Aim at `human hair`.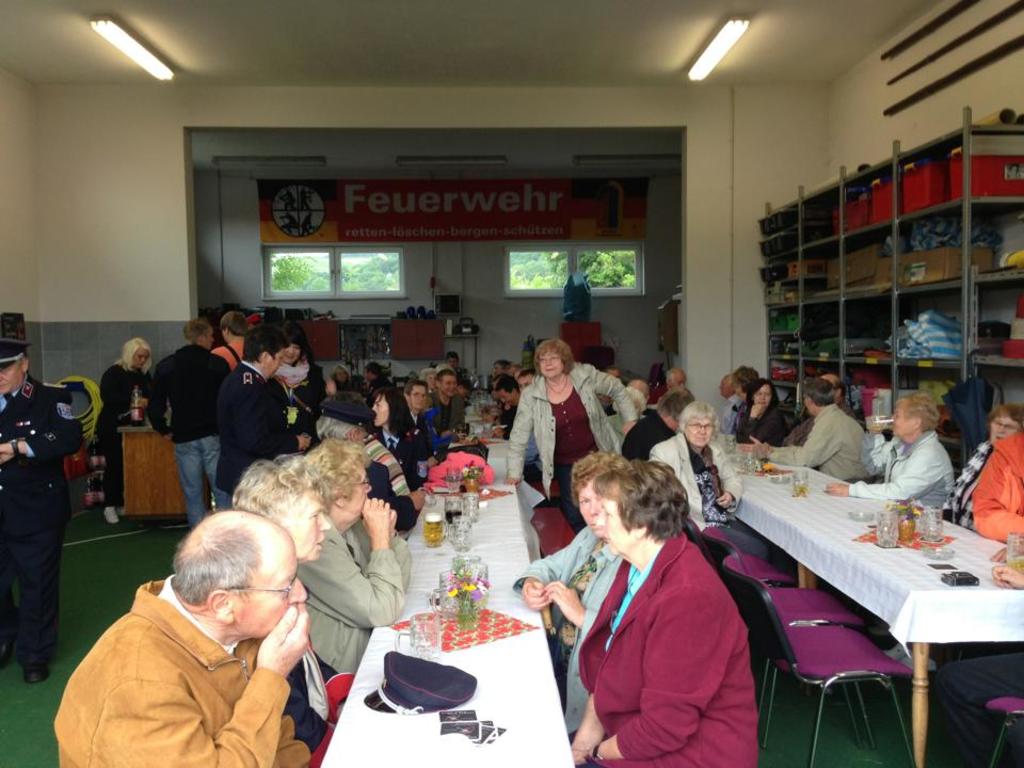
Aimed at 529 338 578 374.
